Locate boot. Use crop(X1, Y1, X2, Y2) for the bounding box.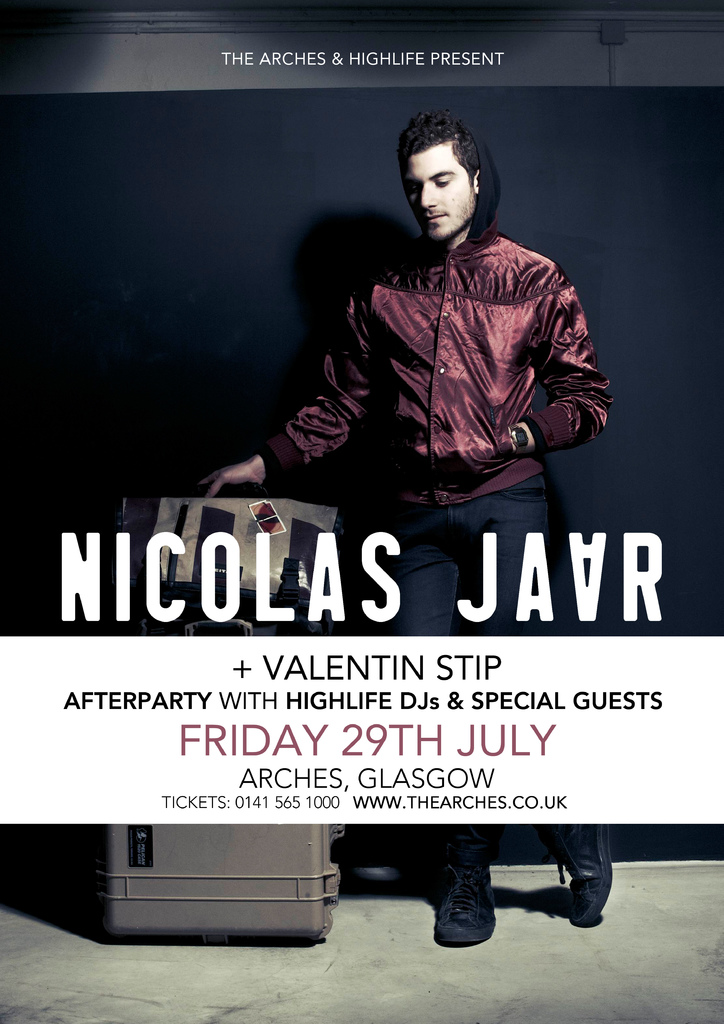
crop(568, 858, 616, 926).
